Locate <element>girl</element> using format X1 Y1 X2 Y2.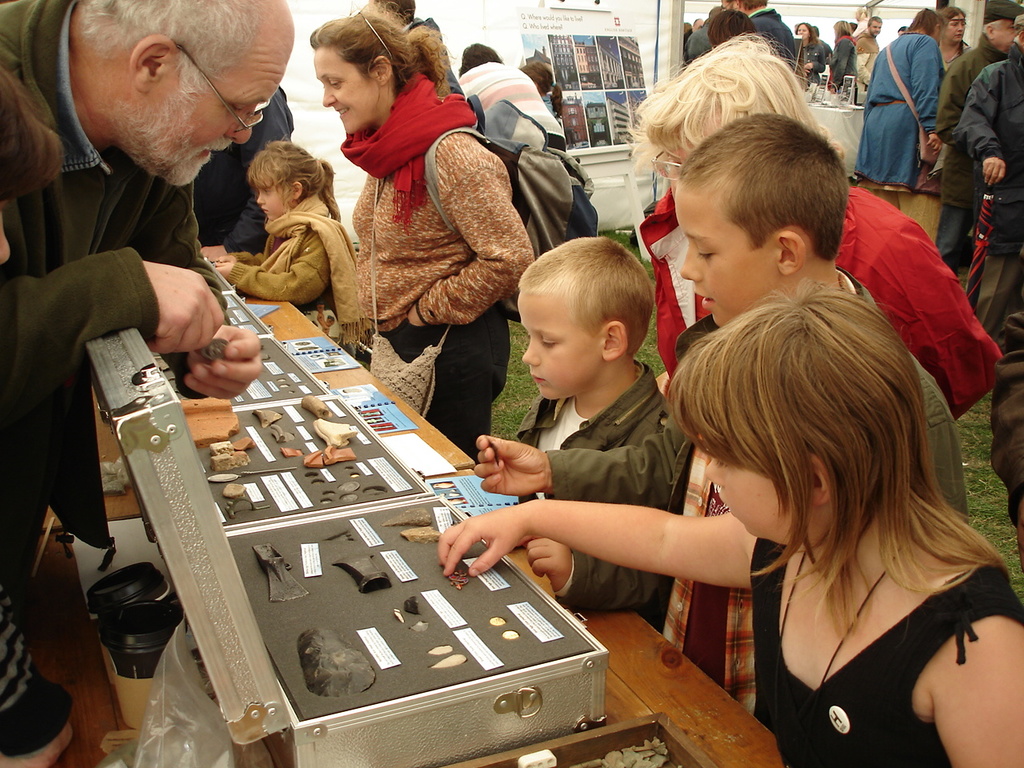
438 274 1023 767.
